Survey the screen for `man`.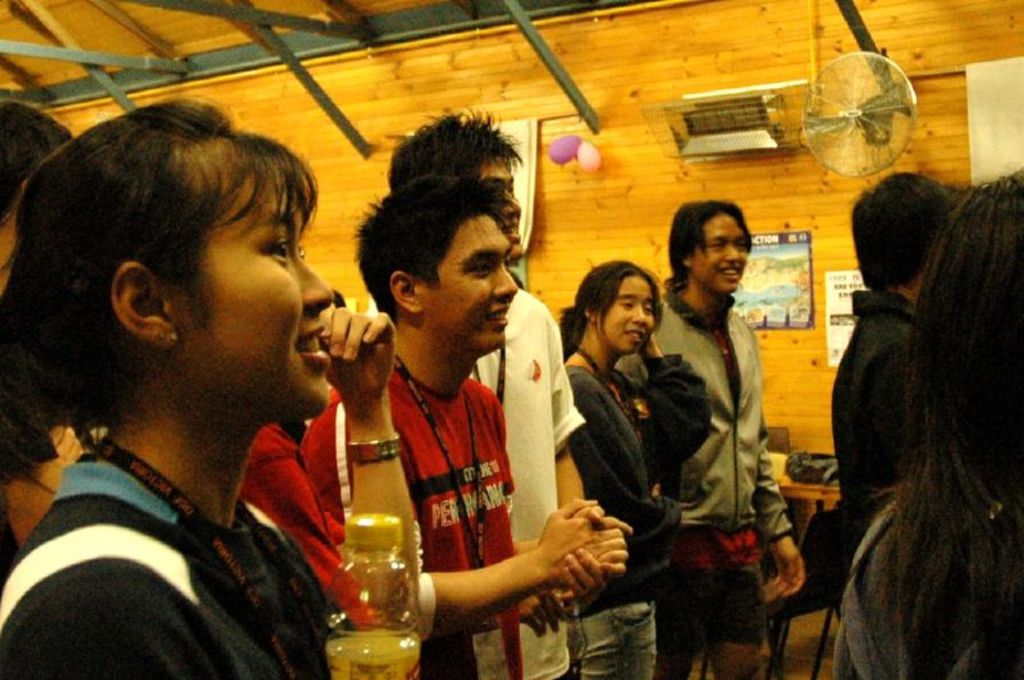
Survey found: locate(828, 155, 969, 560).
